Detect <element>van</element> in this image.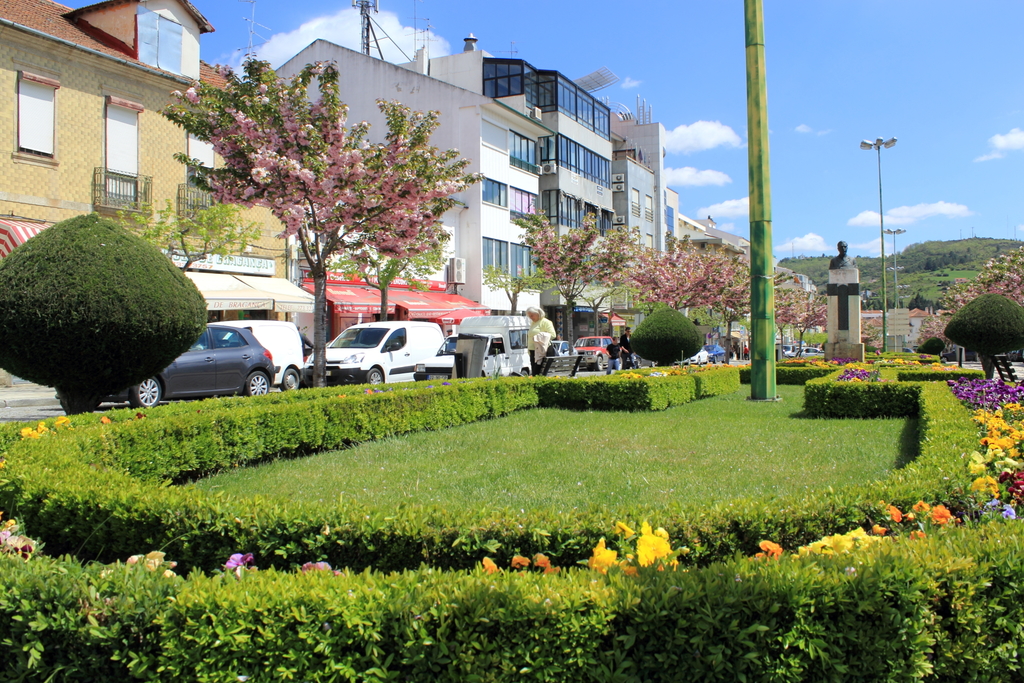
Detection: crop(414, 313, 530, 377).
